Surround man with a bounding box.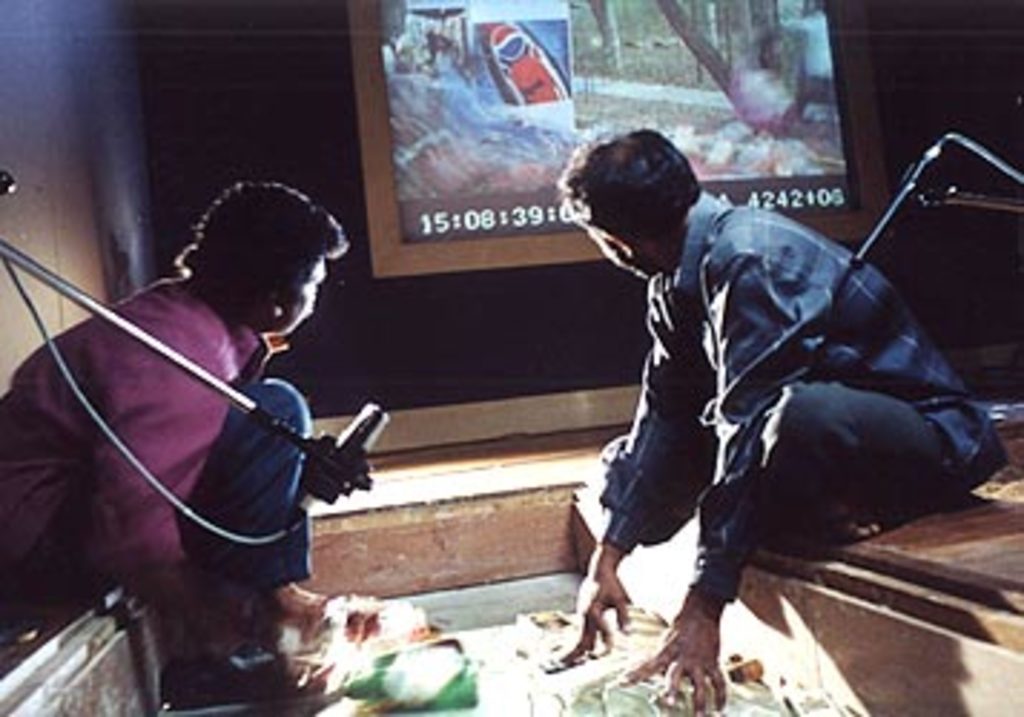
554, 126, 1015, 714.
